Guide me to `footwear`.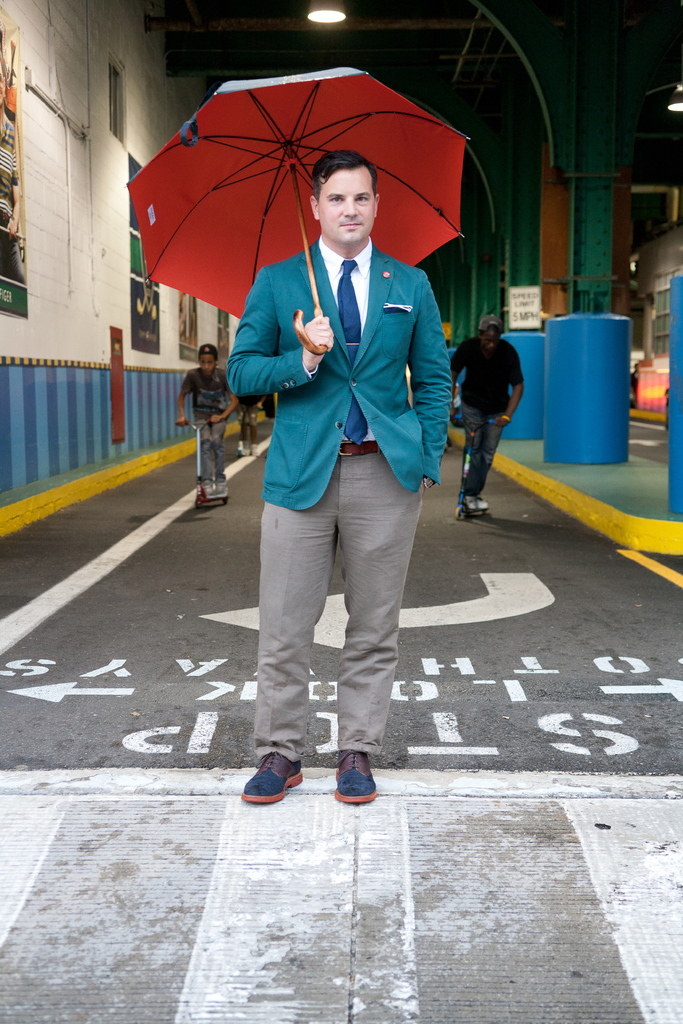
Guidance: select_region(238, 441, 247, 453).
